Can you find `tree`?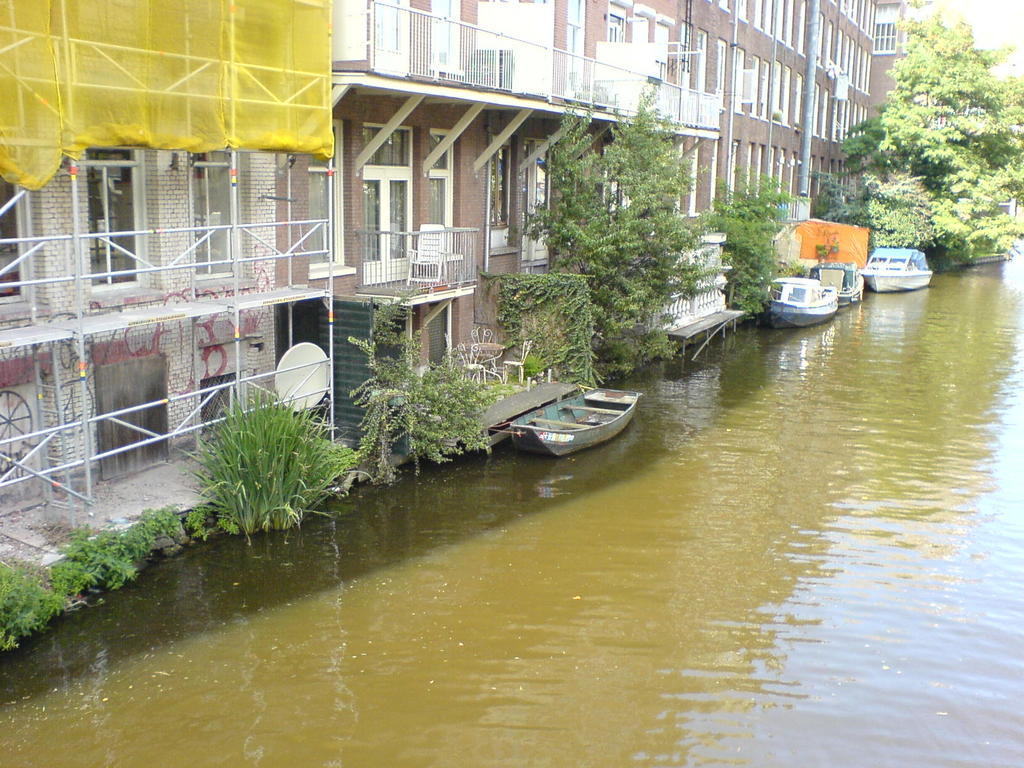
Yes, bounding box: <bbox>850, 14, 1007, 246</bbox>.
